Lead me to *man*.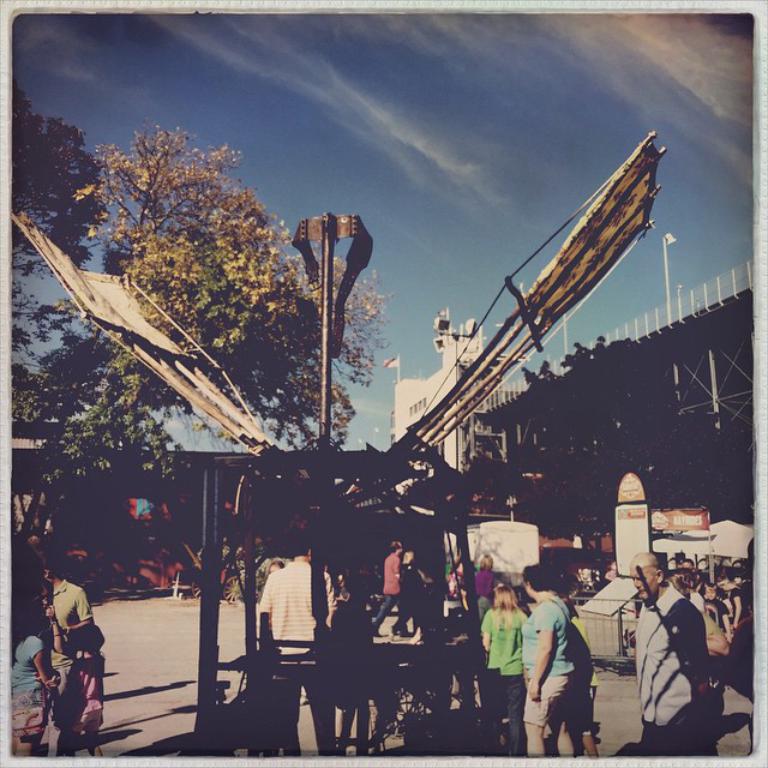
Lead to l=262, t=536, r=332, b=750.
